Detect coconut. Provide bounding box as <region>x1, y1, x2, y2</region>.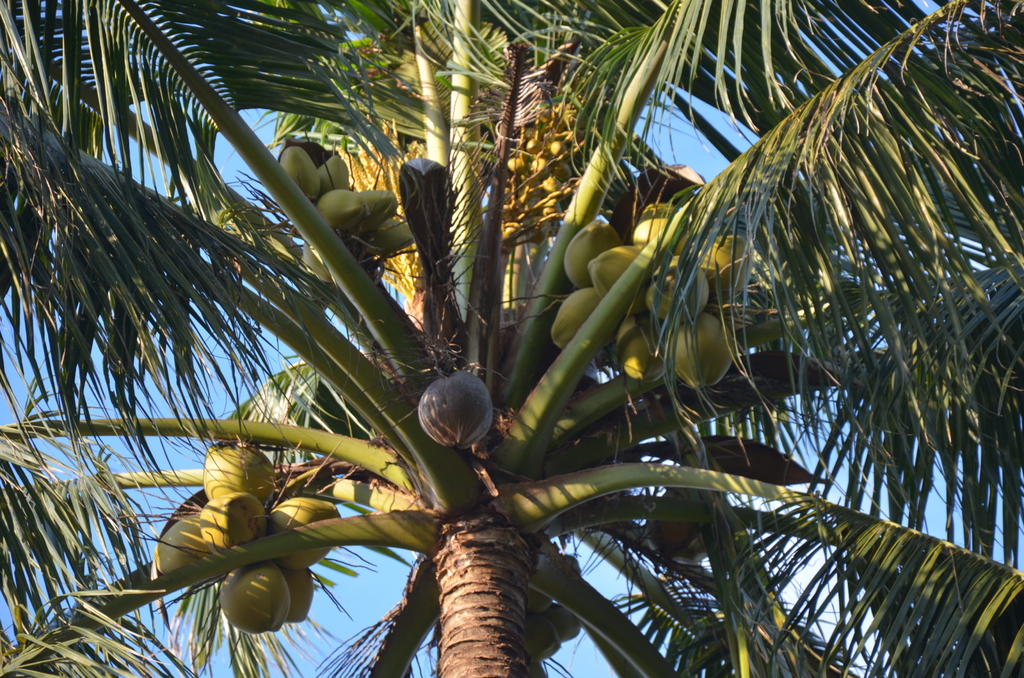
<region>417, 365, 492, 450</region>.
